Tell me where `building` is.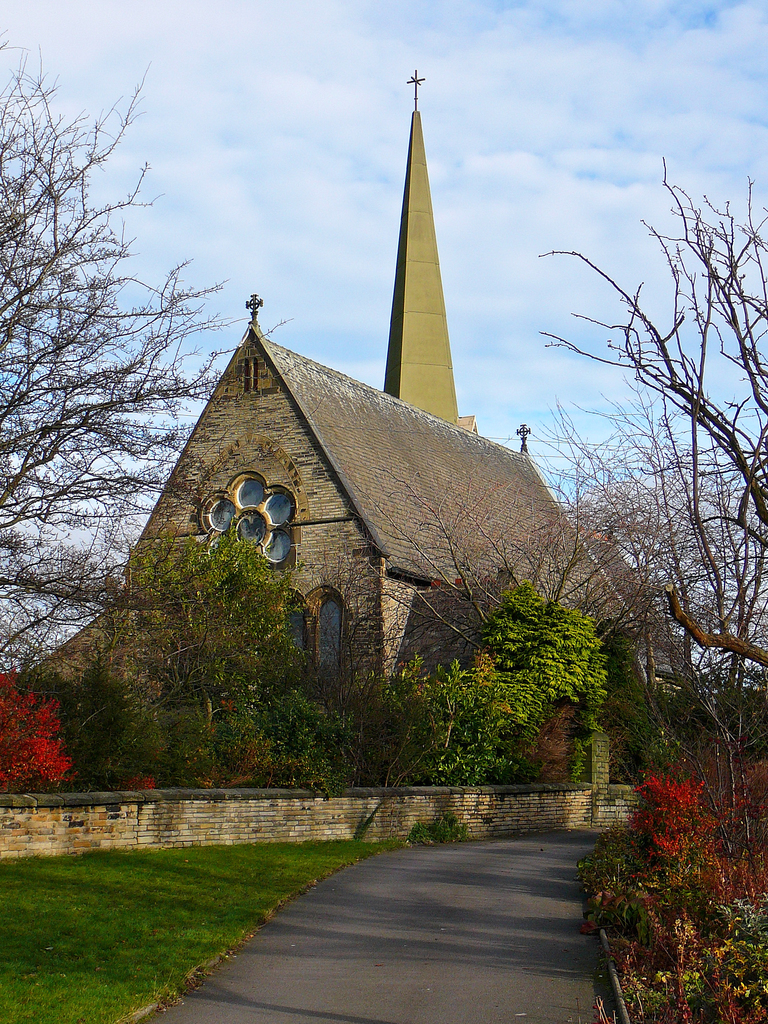
`building` is at (left=24, top=69, right=696, bottom=787).
